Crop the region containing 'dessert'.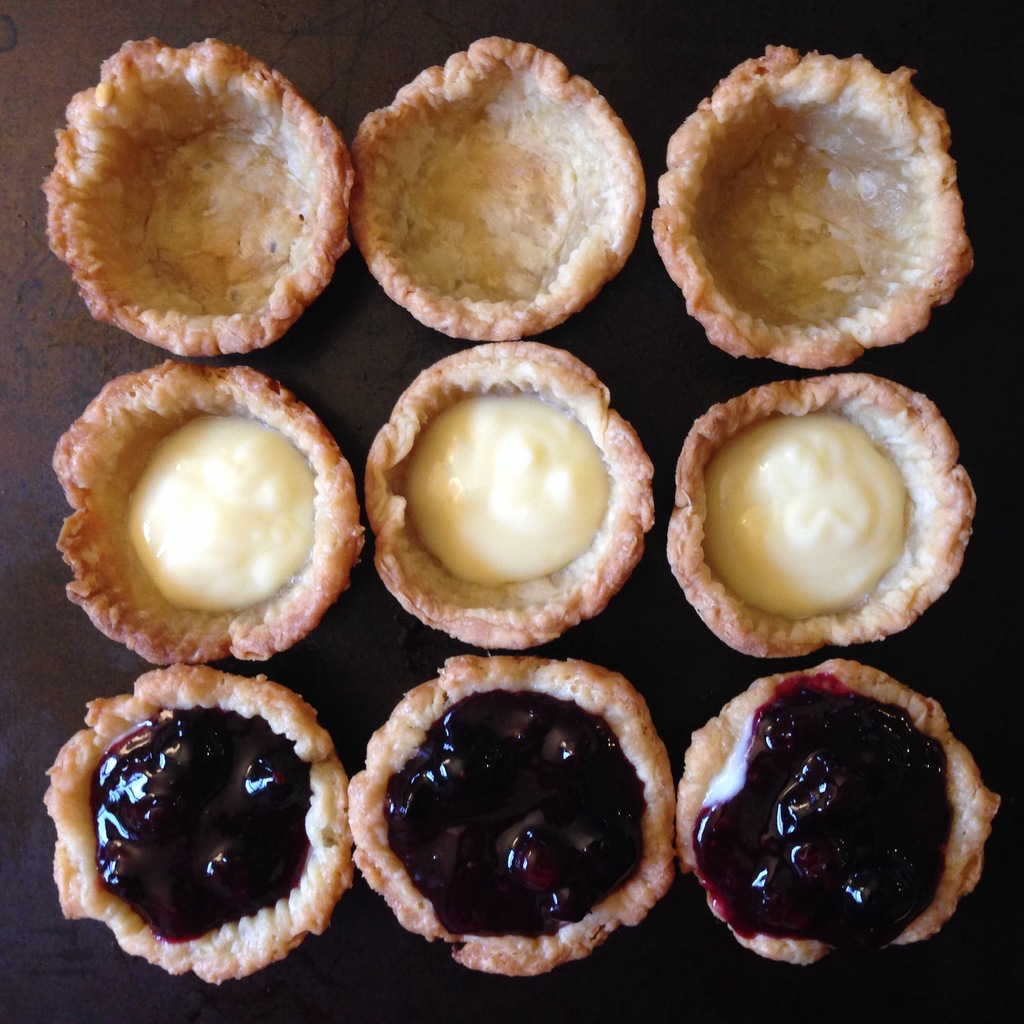
Crop region: box=[685, 384, 968, 685].
